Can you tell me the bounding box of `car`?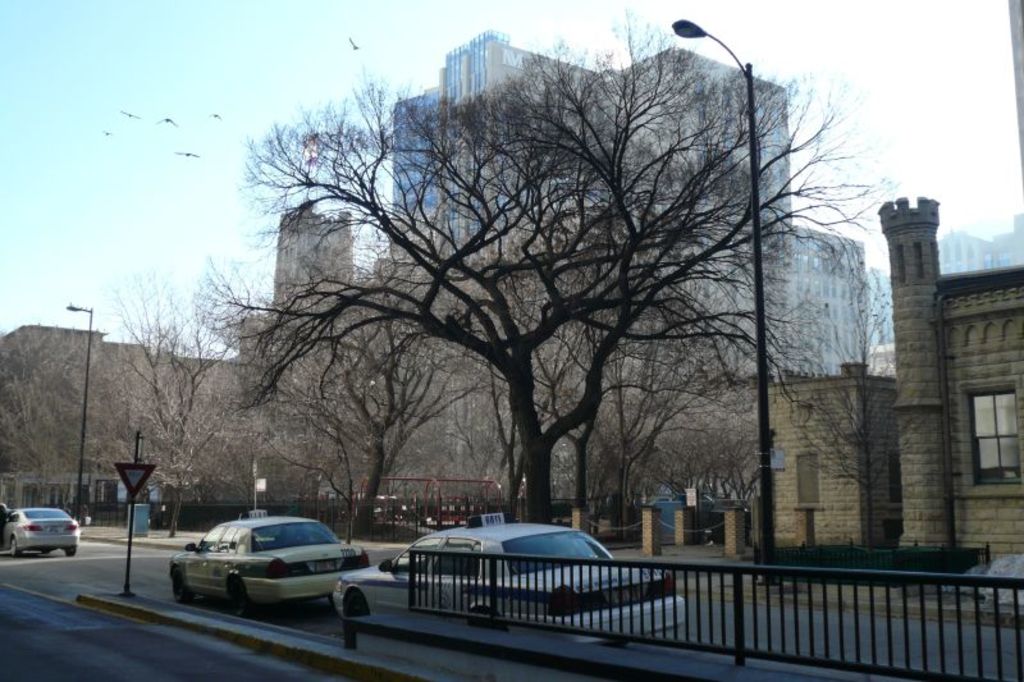
(x1=338, y1=526, x2=690, y2=647).
